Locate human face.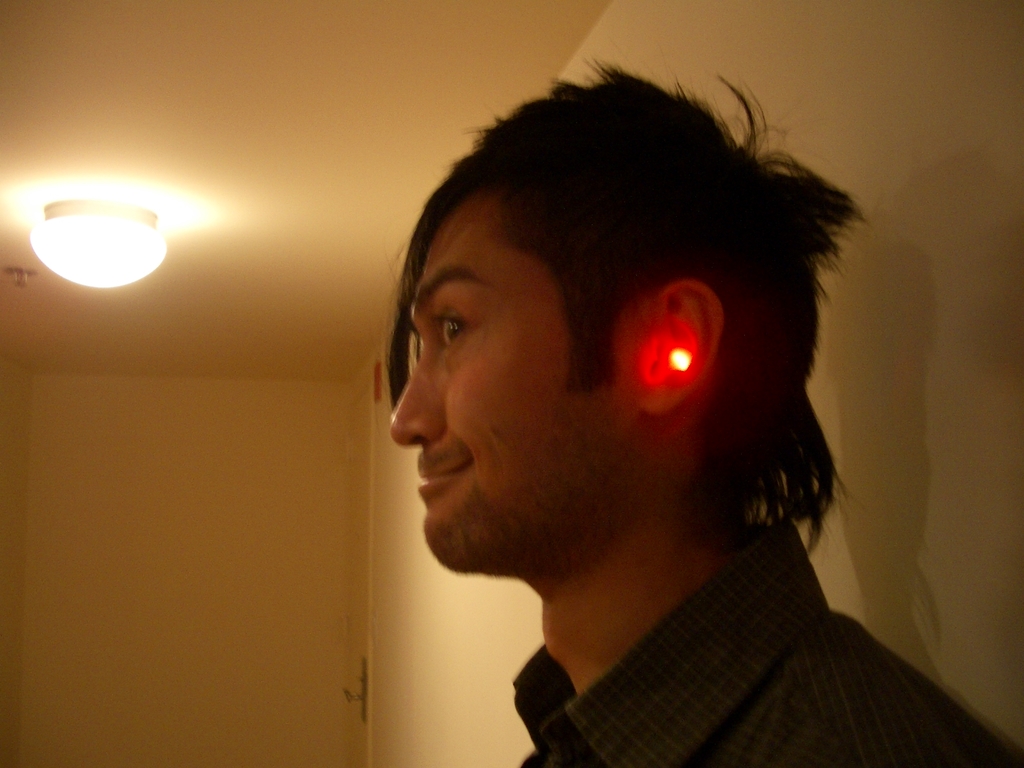
Bounding box: <region>388, 191, 642, 570</region>.
